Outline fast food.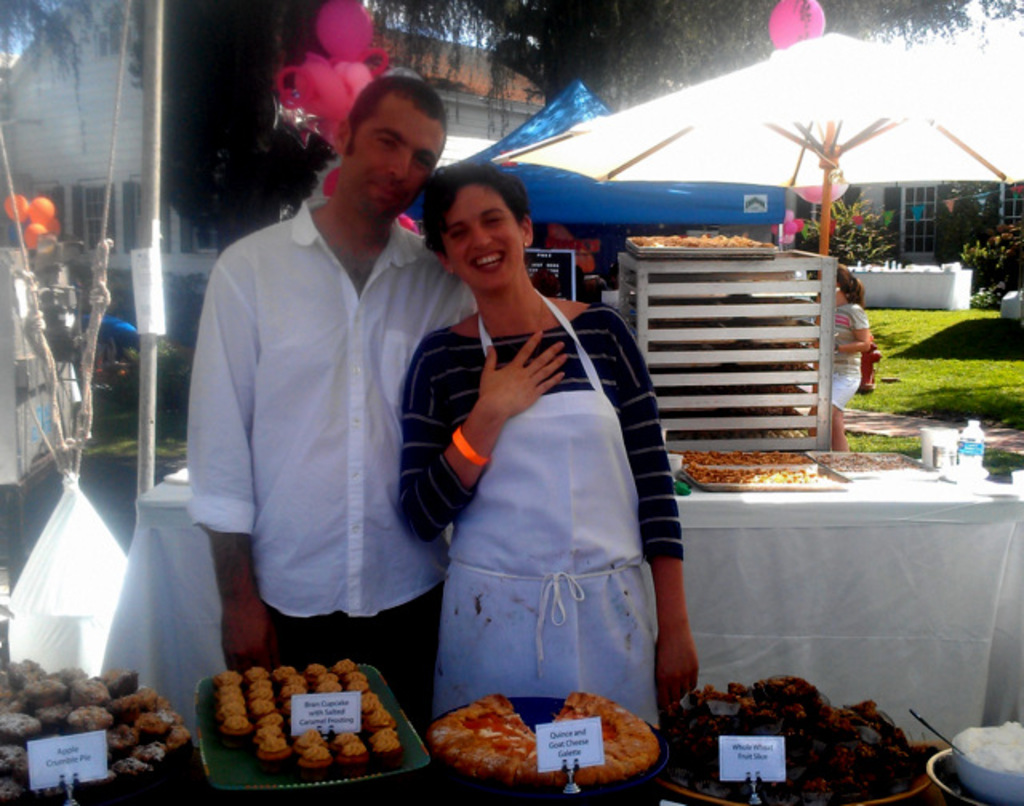
Outline: (368, 734, 398, 761).
